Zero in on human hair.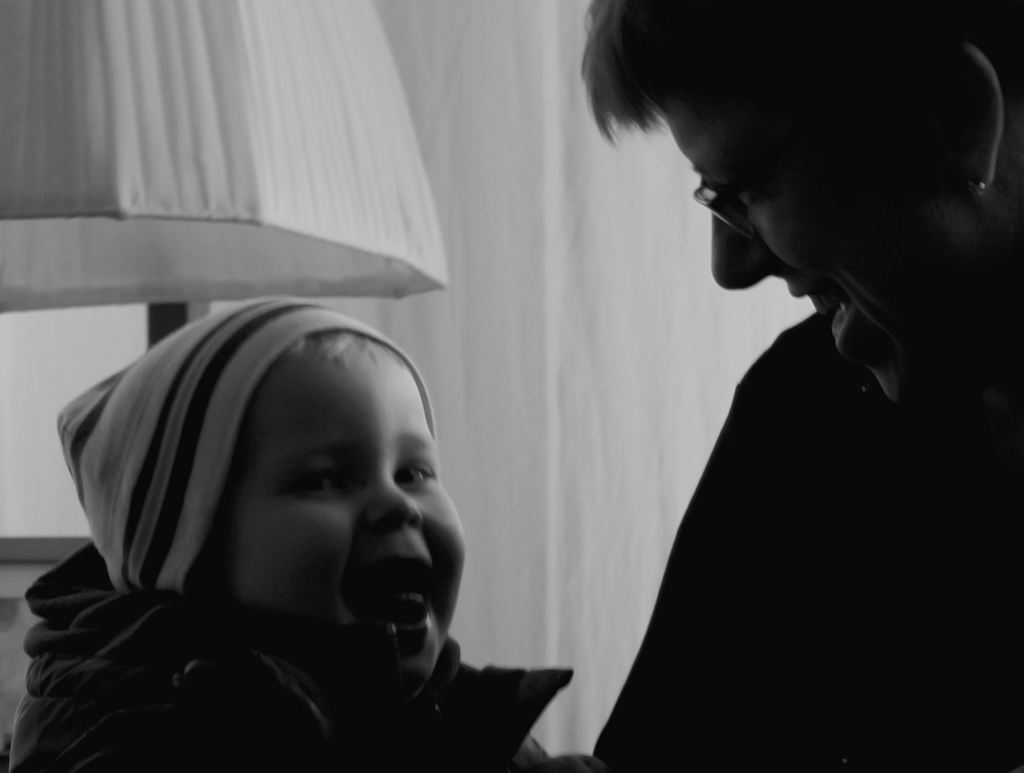
Zeroed in: [566, 0, 1006, 148].
